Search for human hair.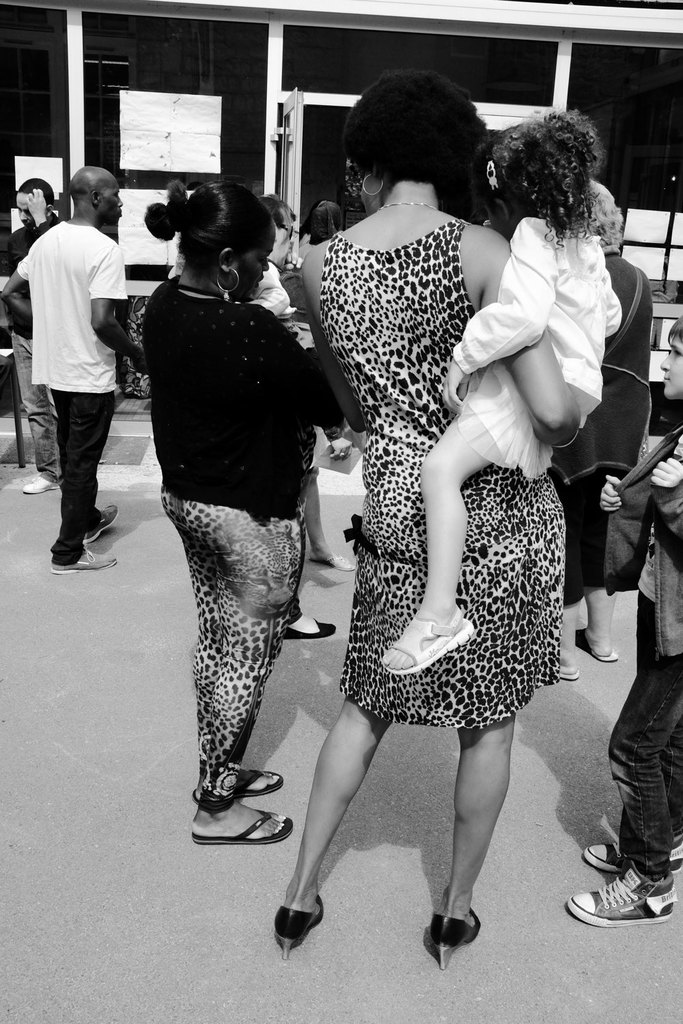
Found at [left=141, top=182, right=269, bottom=268].
